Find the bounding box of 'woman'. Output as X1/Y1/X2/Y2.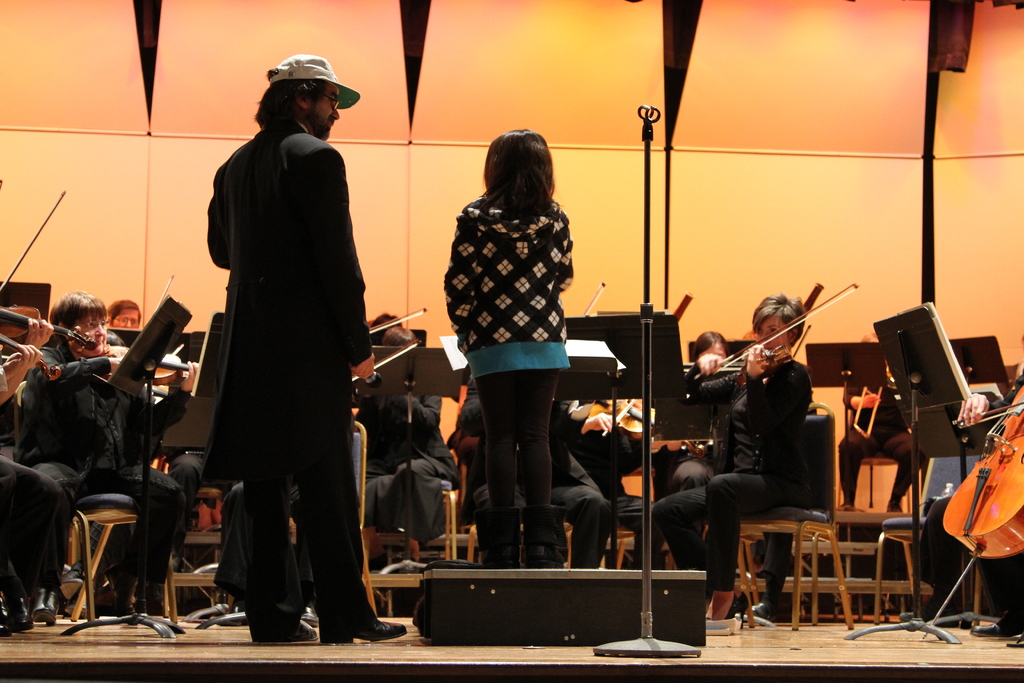
646/292/810/623.
